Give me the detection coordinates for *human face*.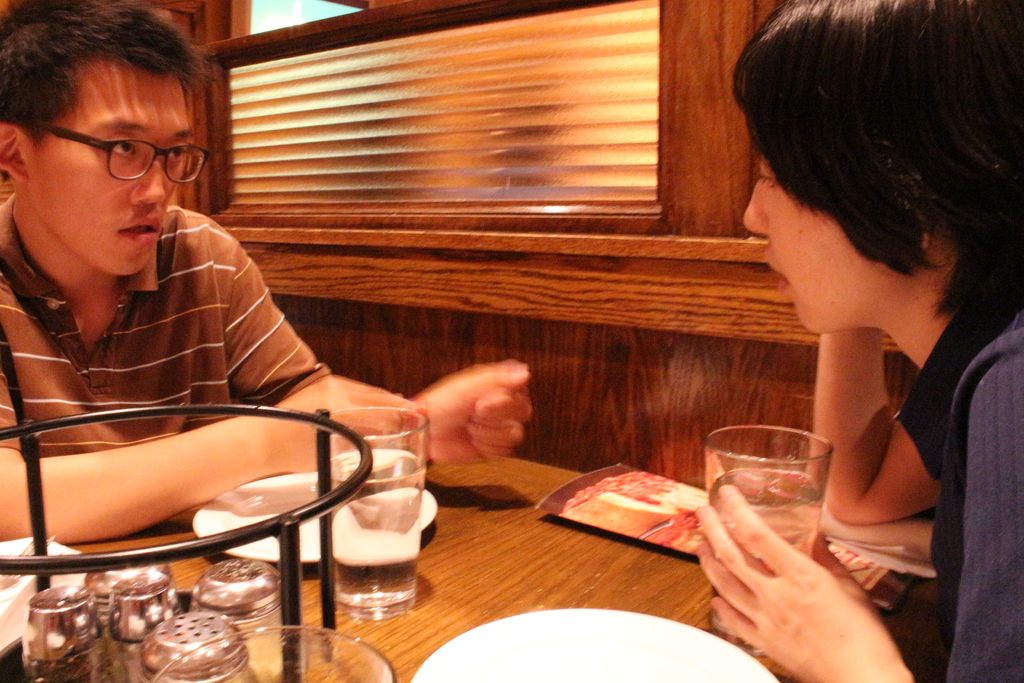
bbox=[29, 55, 193, 273].
